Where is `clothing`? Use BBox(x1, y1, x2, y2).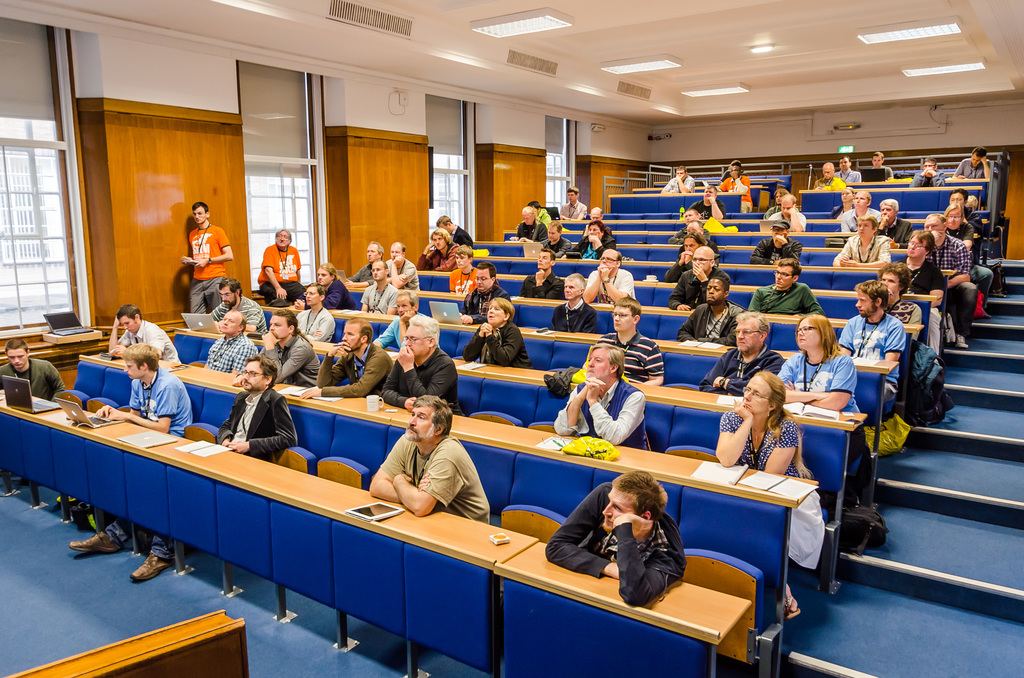
BBox(661, 179, 694, 189).
